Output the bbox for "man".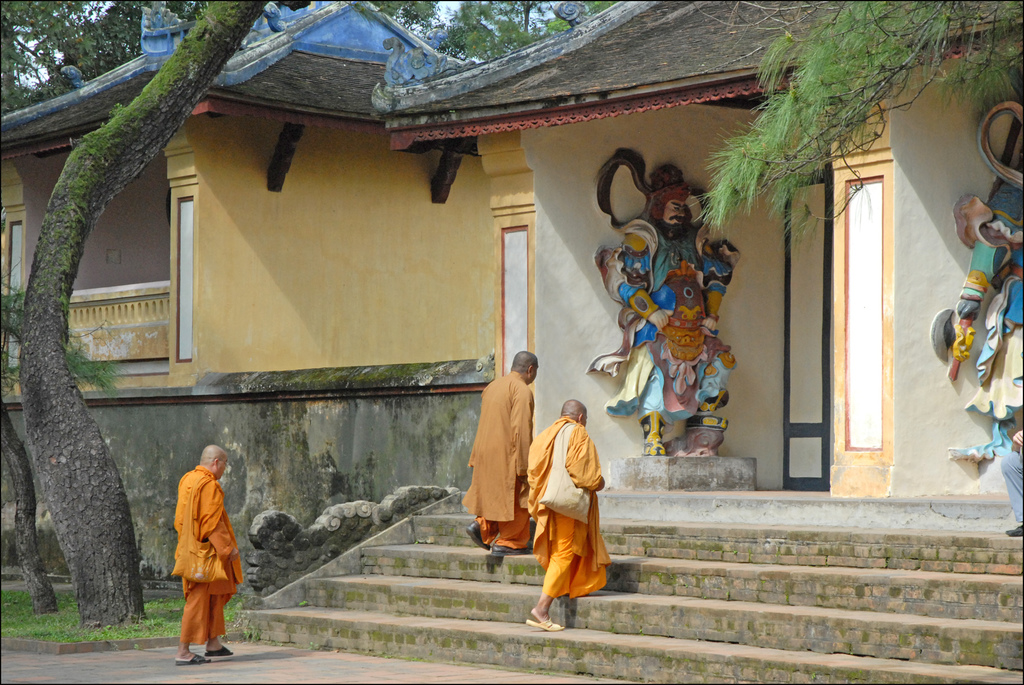
[x1=586, y1=164, x2=741, y2=455].
